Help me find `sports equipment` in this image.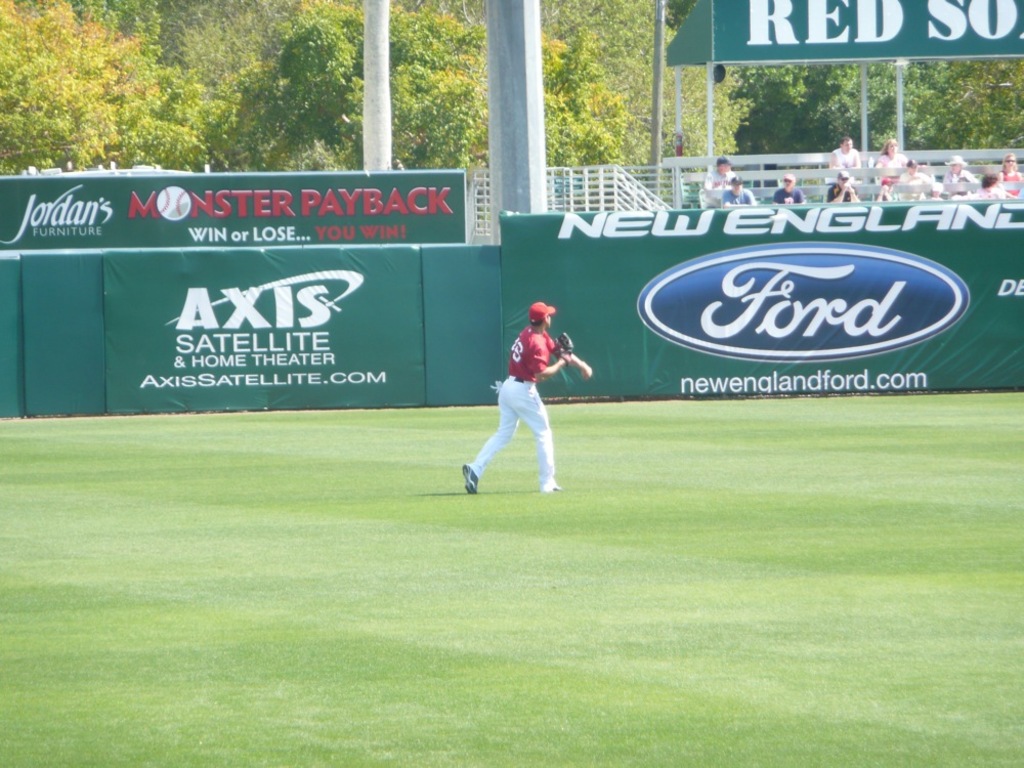
Found it: 461 465 479 495.
